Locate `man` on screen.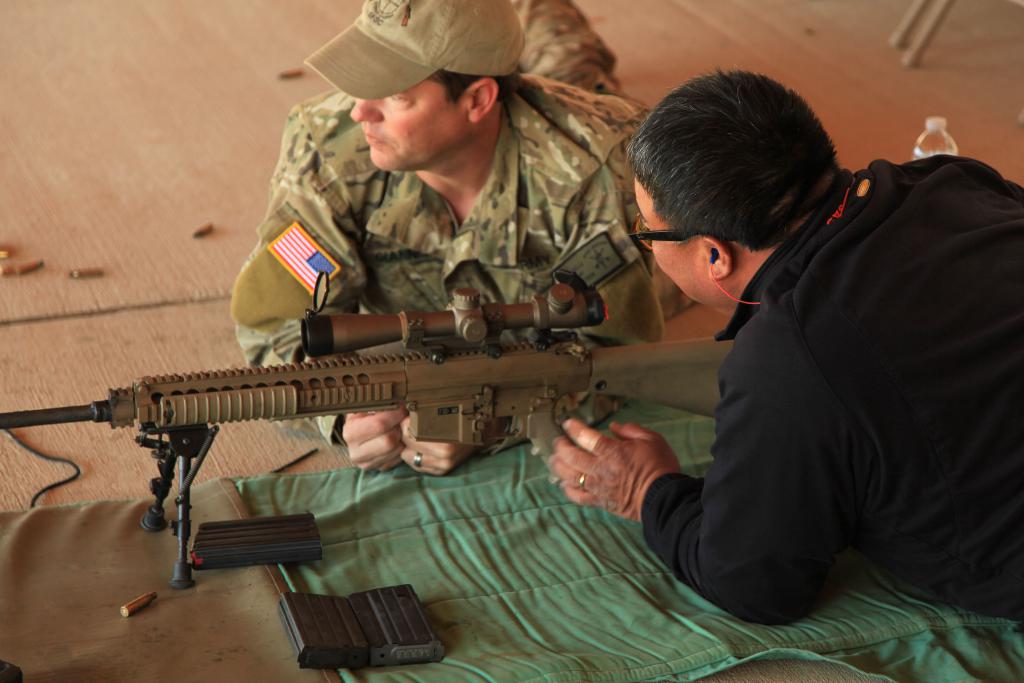
On screen at crop(235, 0, 701, 476).
